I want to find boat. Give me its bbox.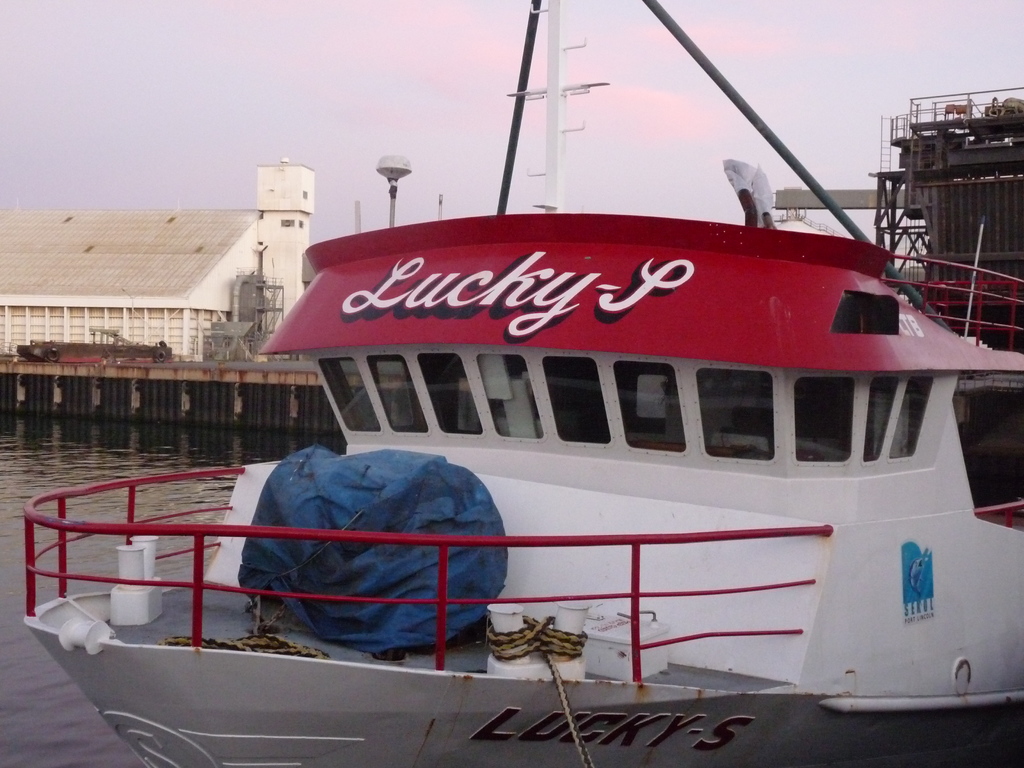
left=15, top=0, right=1023, bottom=767.
